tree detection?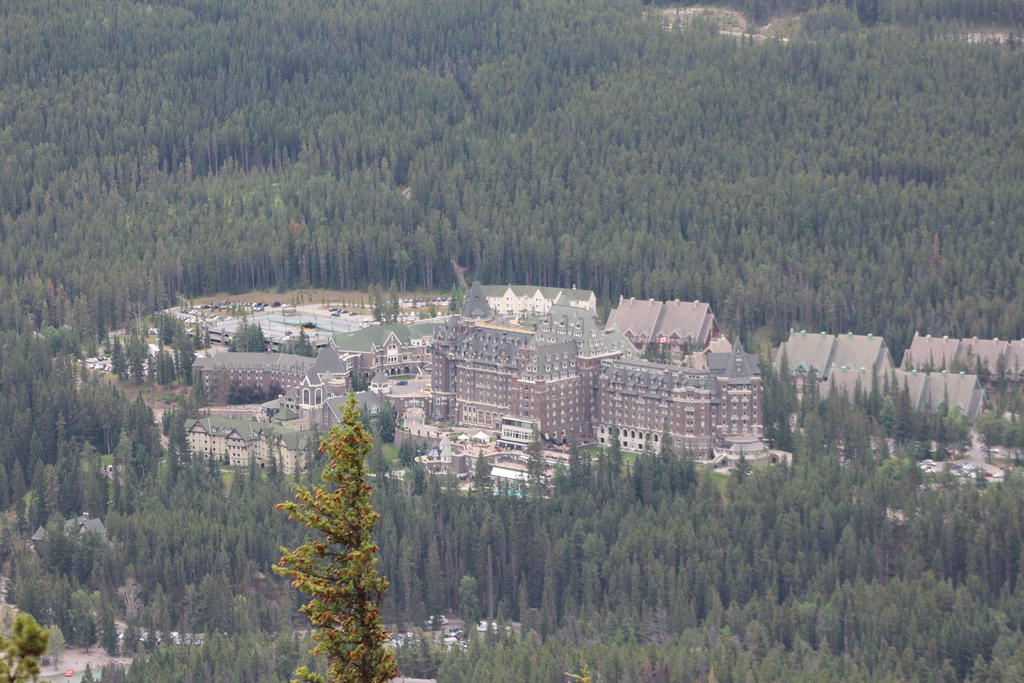
58 519 84 536
